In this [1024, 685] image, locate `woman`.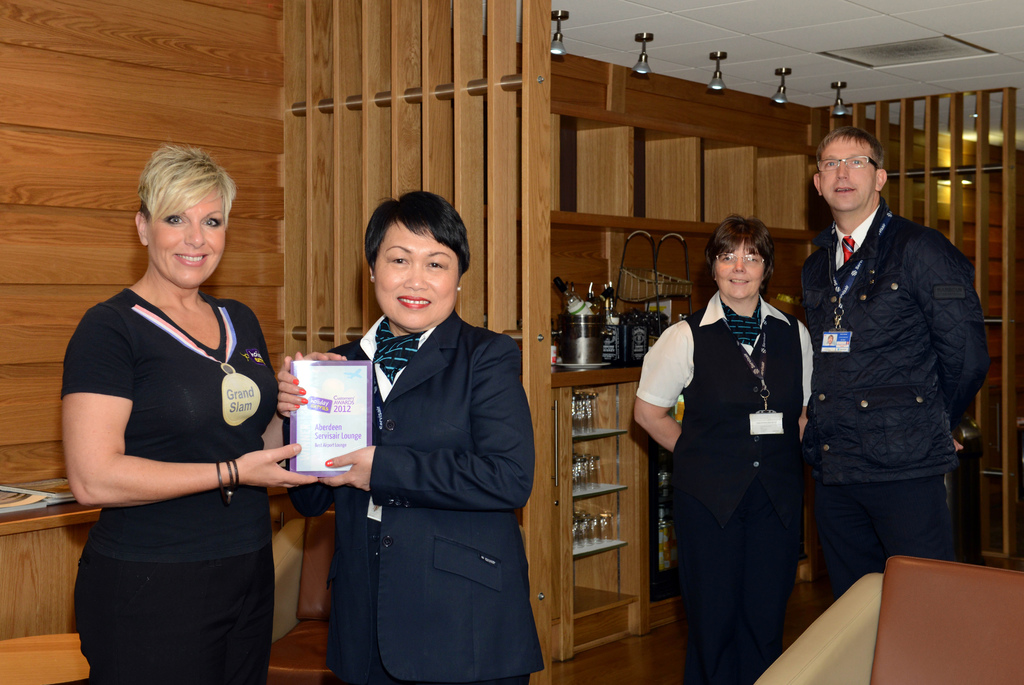
Bounding box: 634:211:815:684.
